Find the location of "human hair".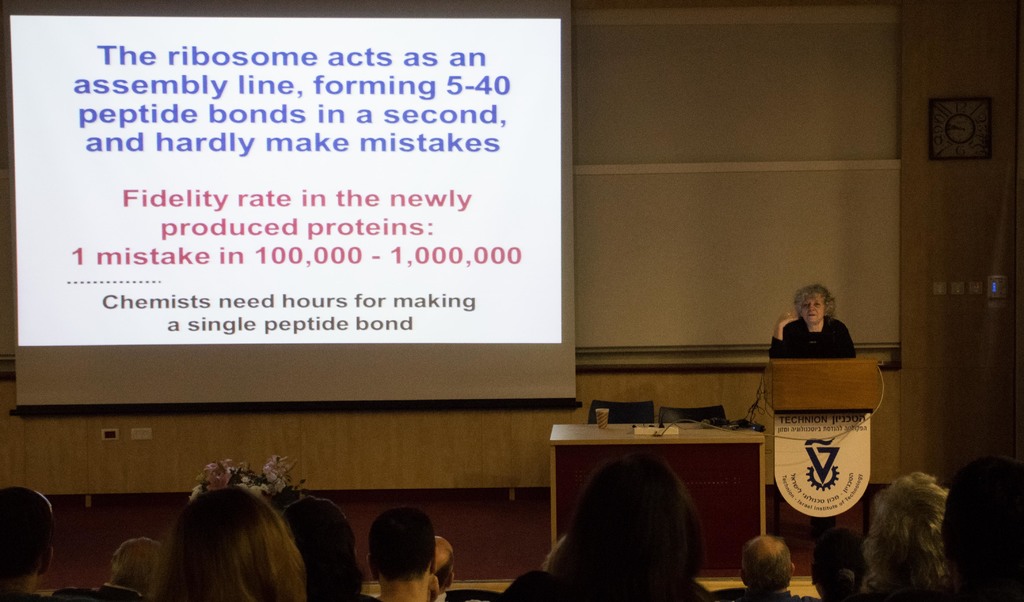
Location: pyautogui.locateOnScreen(934, 455, 1023, 601).
